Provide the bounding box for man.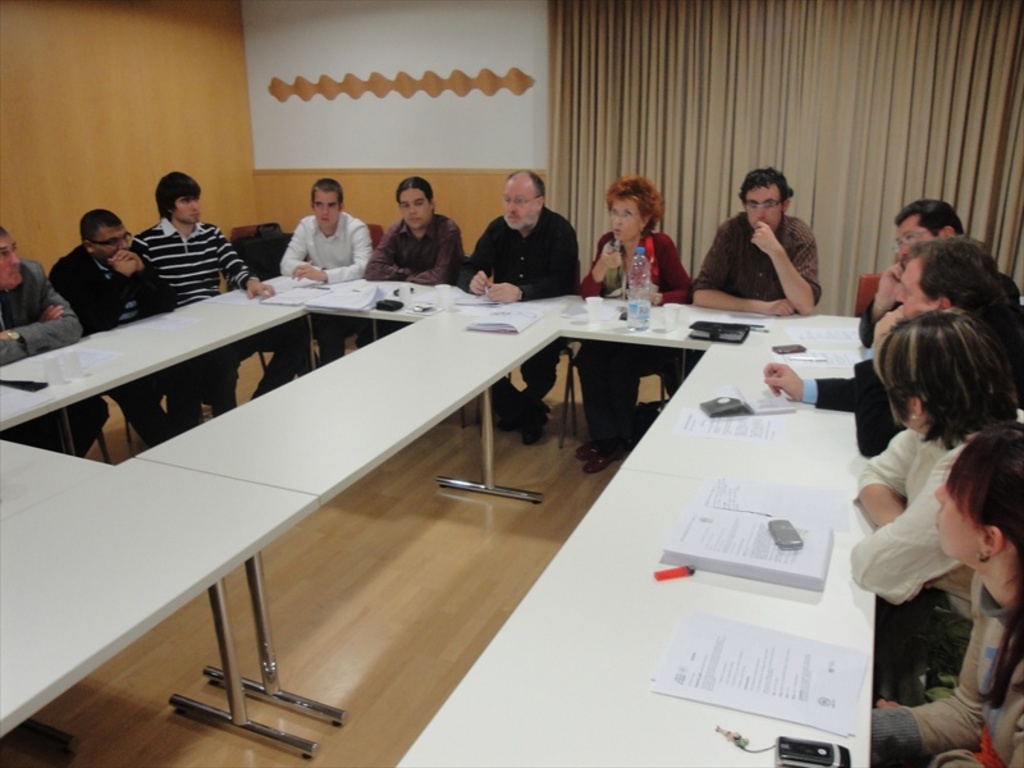
box(276, 173, 376, 364).
